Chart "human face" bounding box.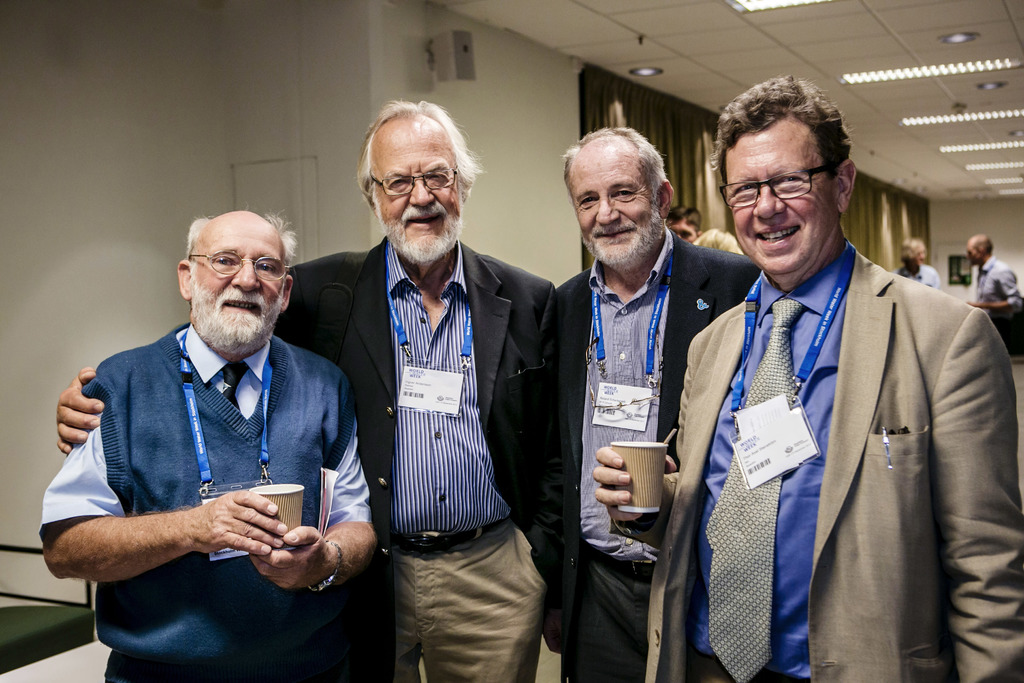
Charted: {"x1": 963, "y1": 245, "x2": 987, "y2": 272}.
